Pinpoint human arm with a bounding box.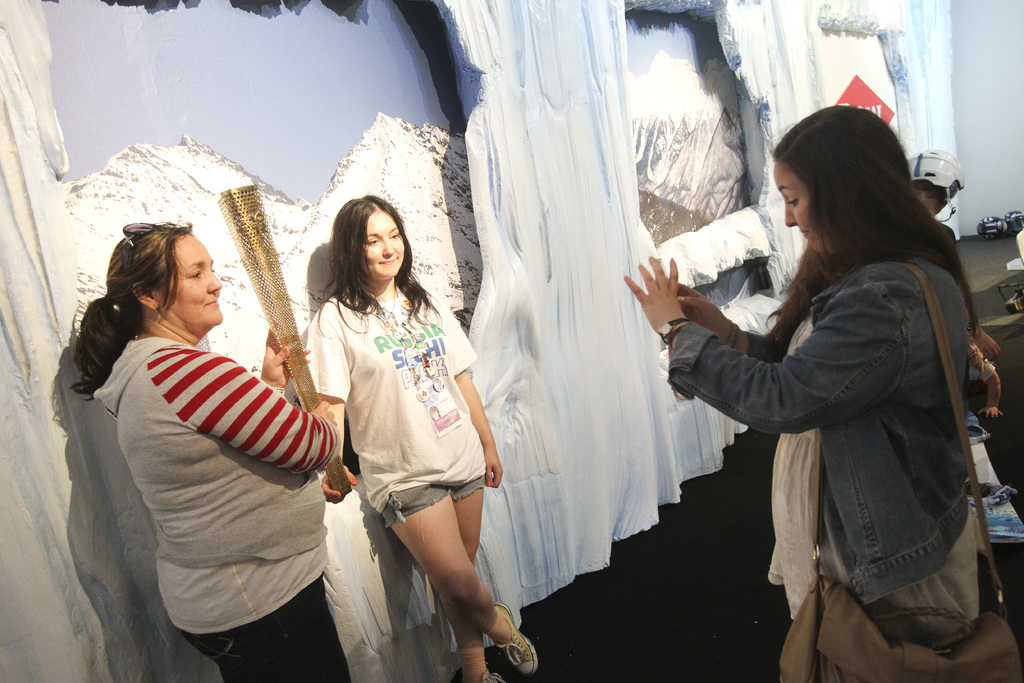
rect(966, 357, 1006, 422).
